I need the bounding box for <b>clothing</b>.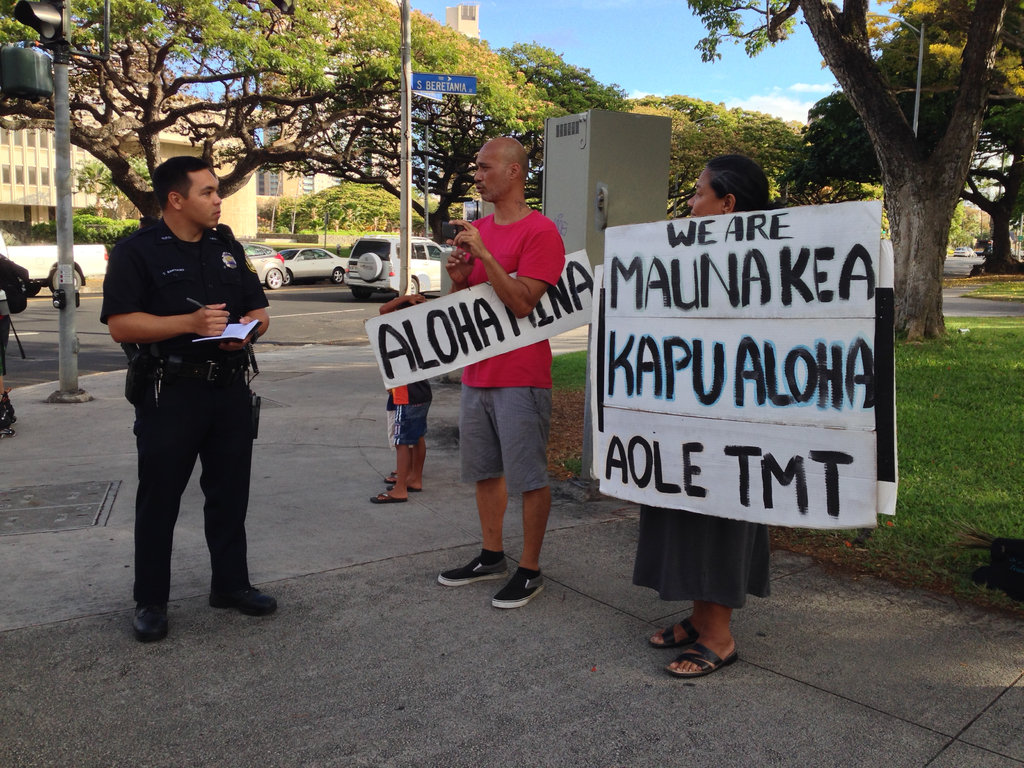
Here it is: (x1=632, y1=502, x2=775, y2=609).
